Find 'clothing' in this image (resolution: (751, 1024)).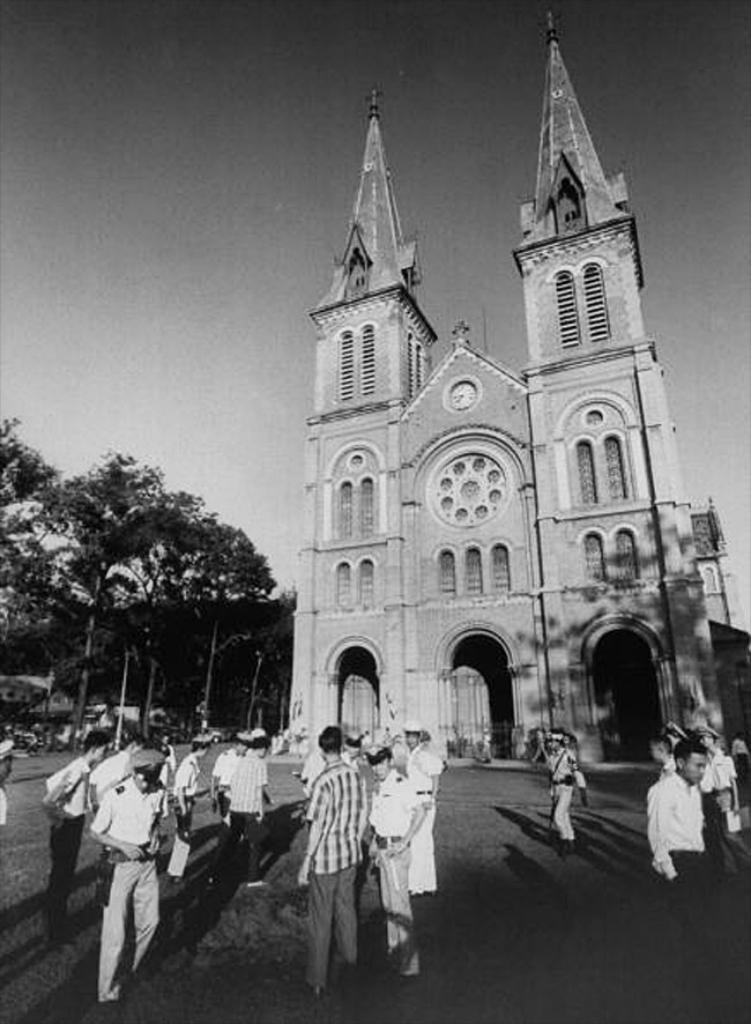
<region>403, 743, 440, 893</region>.
